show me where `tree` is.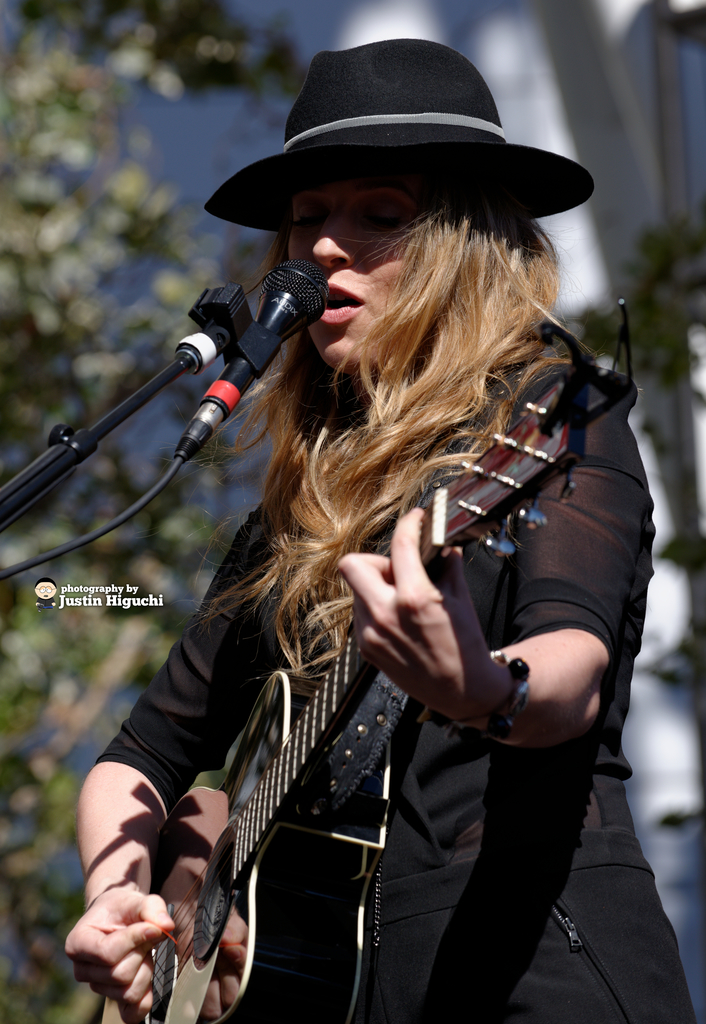
`tree` is at left=0, top=0, right=319, bottom=1023.
